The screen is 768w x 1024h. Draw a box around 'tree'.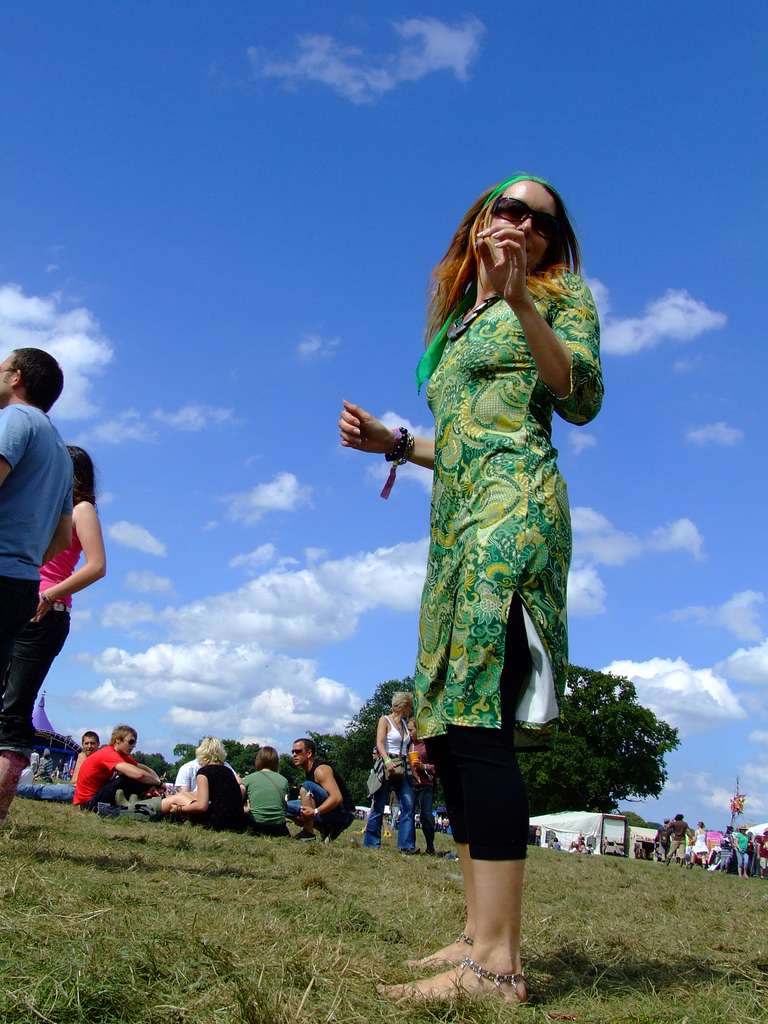
{"x1": 335, "y1": 660, "x2": 680, "y2": 824}.
